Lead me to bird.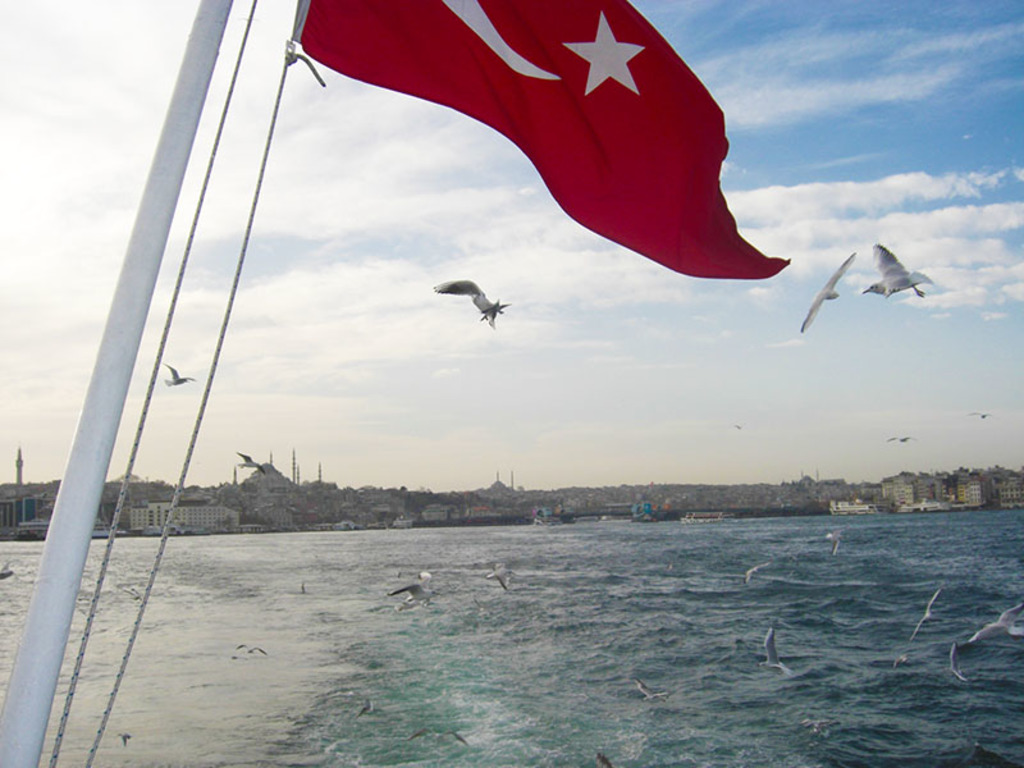
Lead to 480,563,515,593.
